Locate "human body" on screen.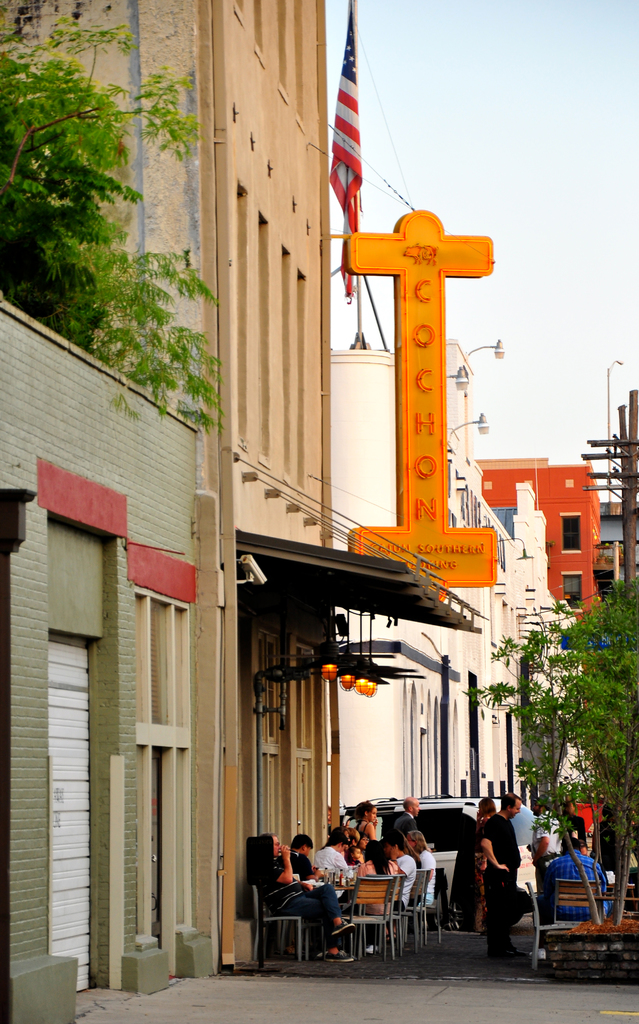
On screen at BBox(529, 810, 561, 939).
